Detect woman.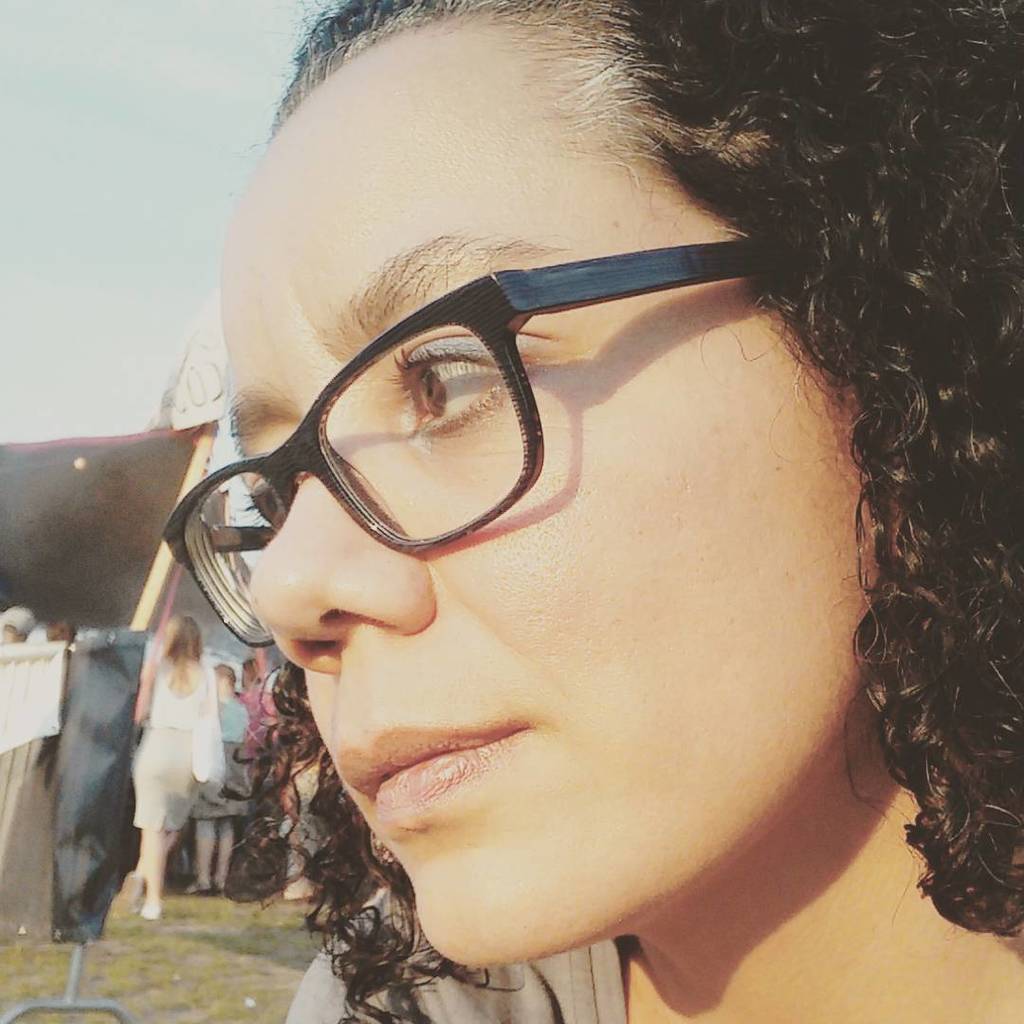
Detected at box=[137, 620, 219, 923].
